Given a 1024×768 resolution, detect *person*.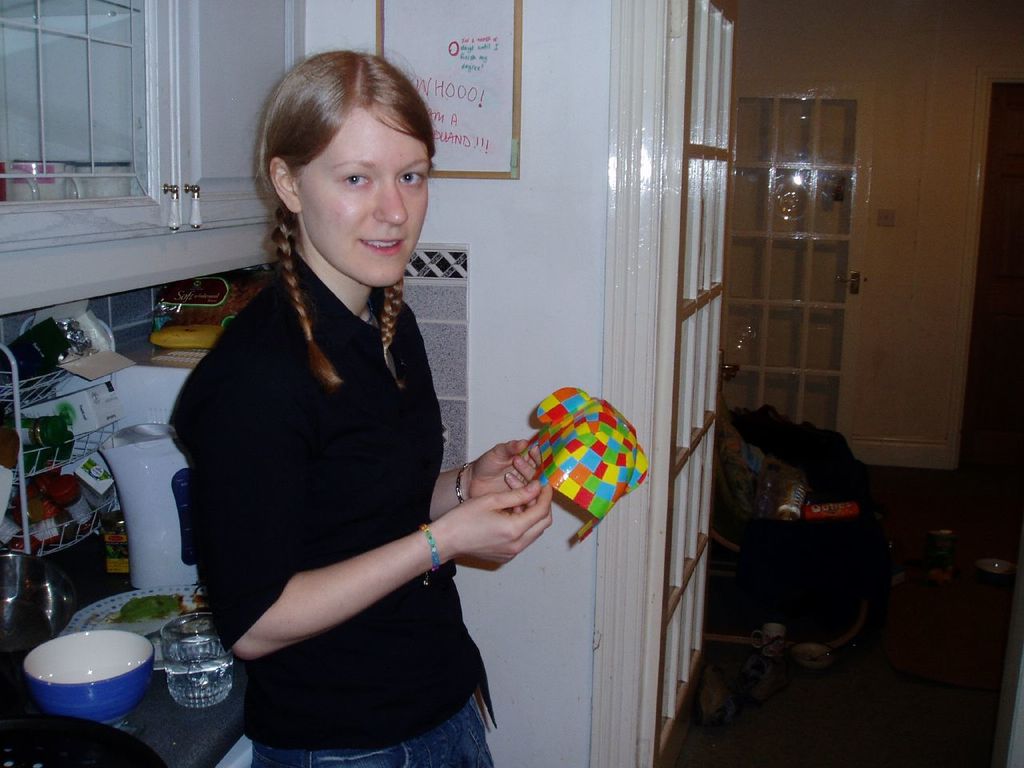
bbox=[168, 43, 529, 755].
